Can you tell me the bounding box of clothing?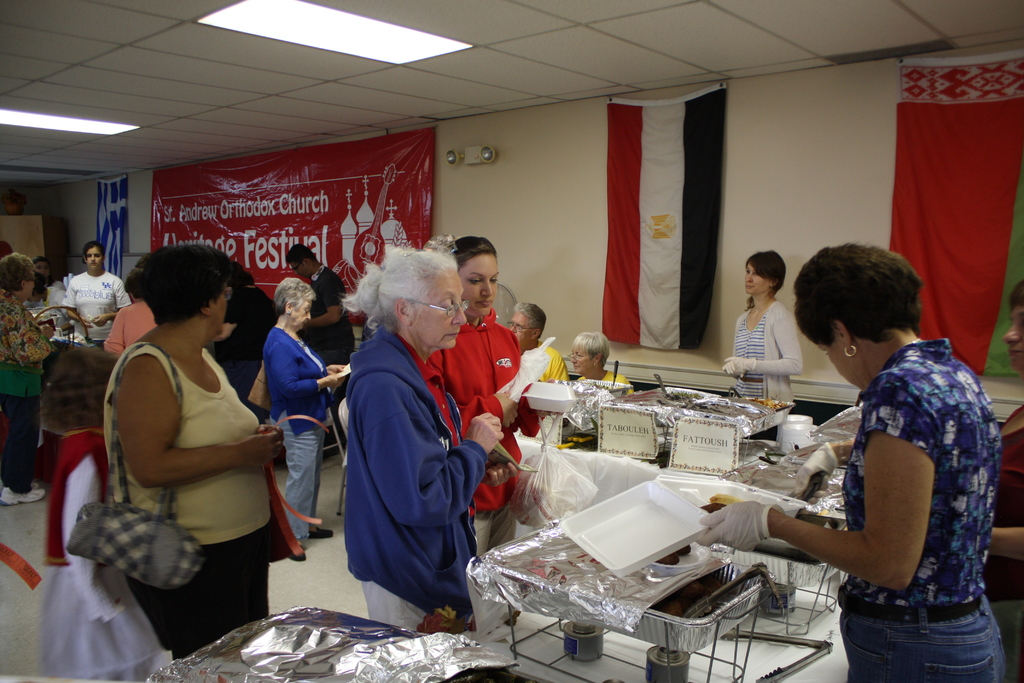
BBox(838, 340, 1005, 682).
